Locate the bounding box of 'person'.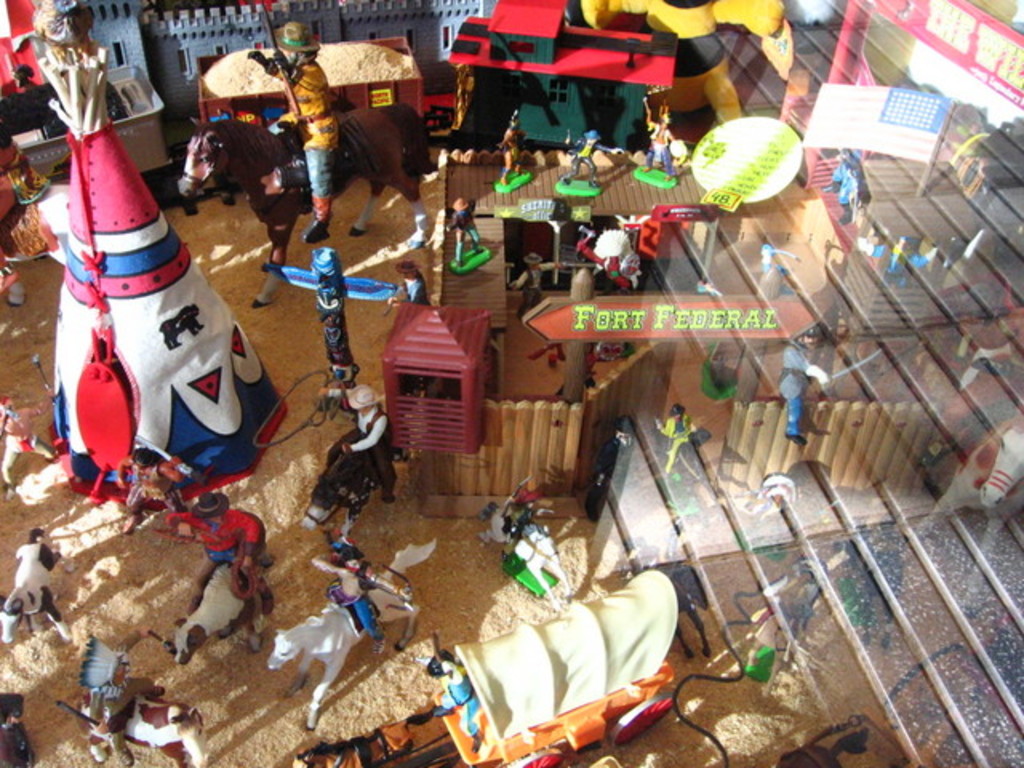
Bounding box: (638,101,686,182).
